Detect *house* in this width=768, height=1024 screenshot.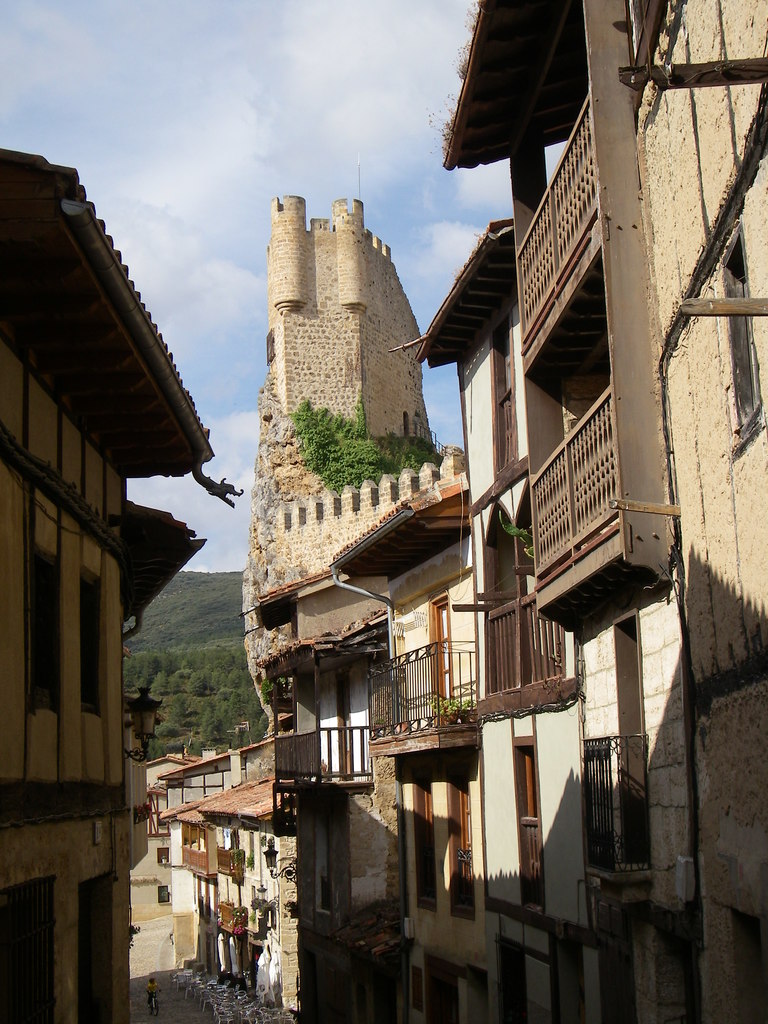
Detection: pyautogui.locateOnScreen(319, 223, 572, 1023).
